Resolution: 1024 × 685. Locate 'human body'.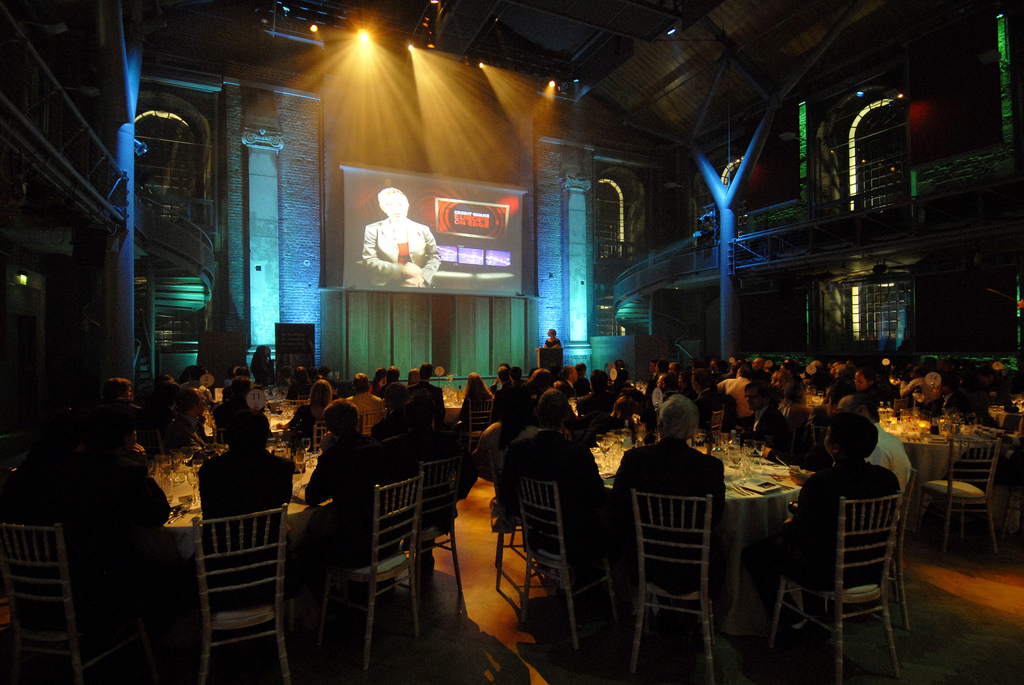
{"x1": 191, "y1": 440, "x2": 321, "y2": 646}.
